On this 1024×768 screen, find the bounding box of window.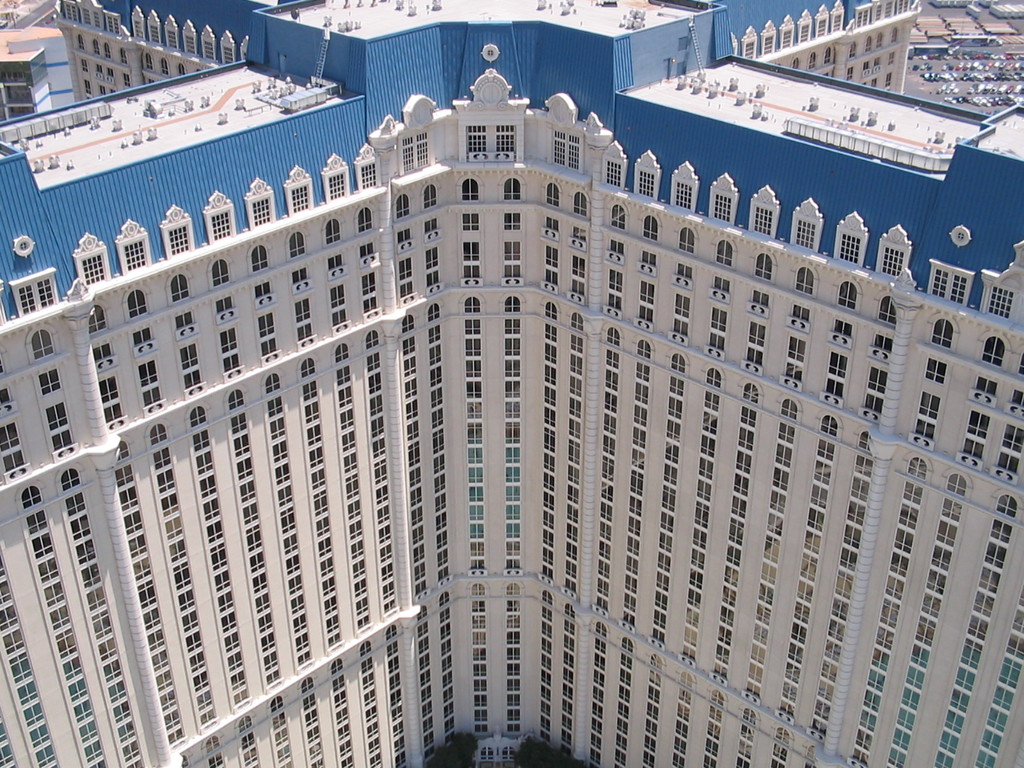
Bounding box: pyautogui.locateOnScreen(670, 354, 686, 374).
